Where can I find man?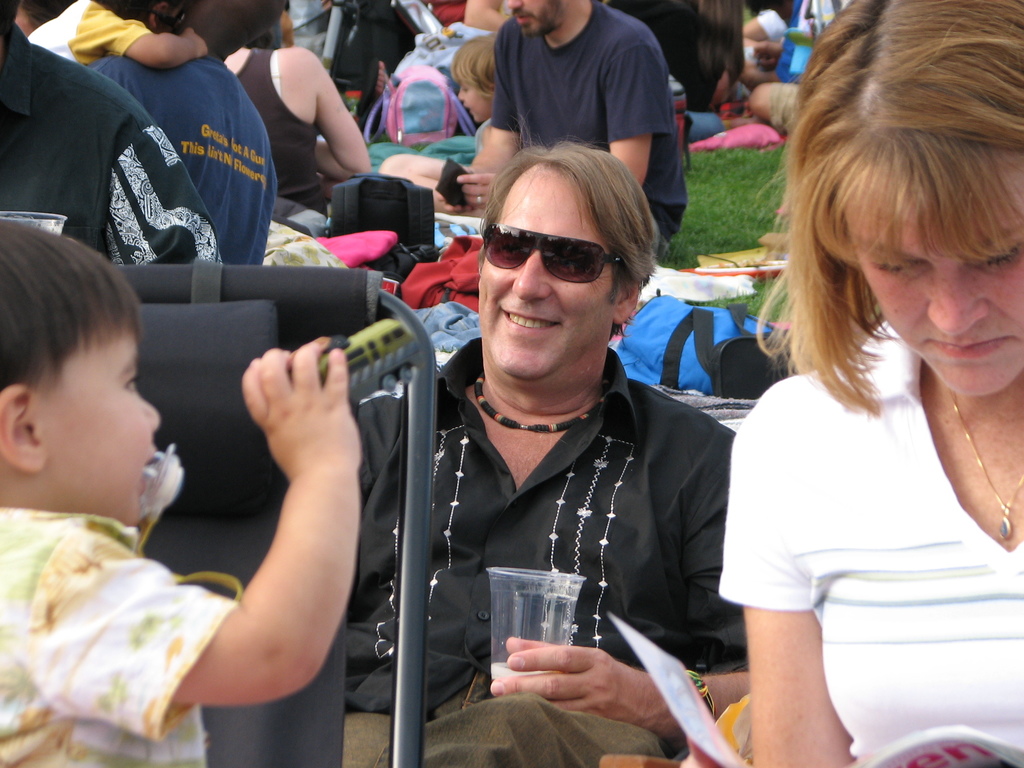
You can find it at bbox=[362, 103, 765, 765].
